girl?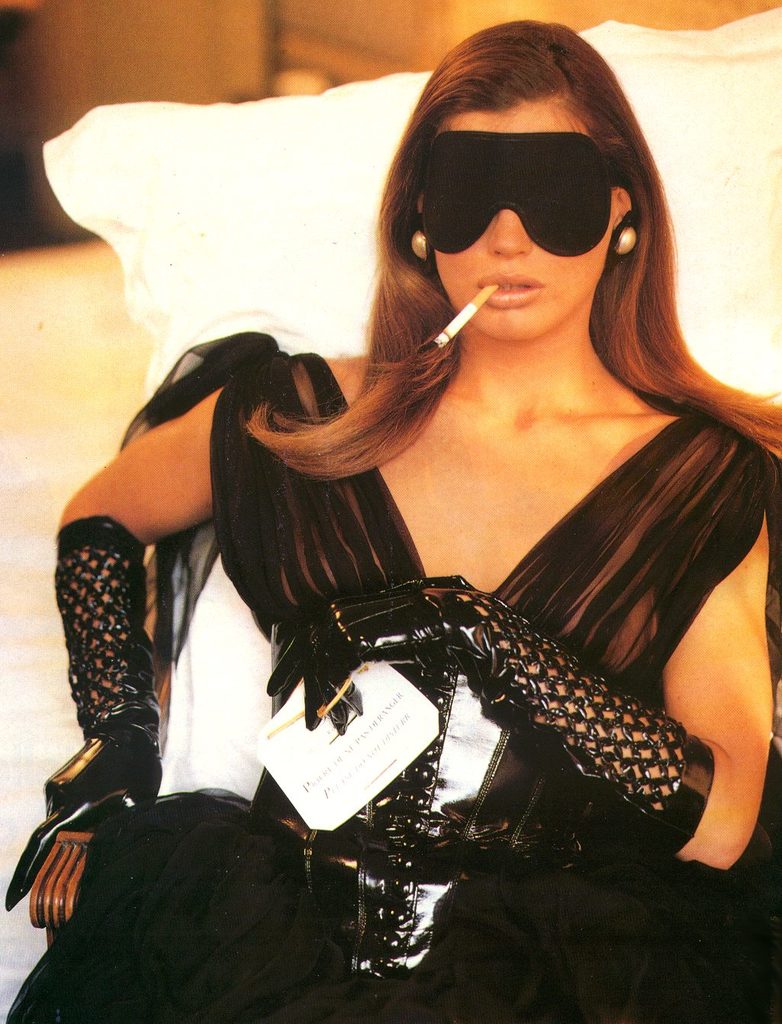
[43, 13, 781, 1023]
